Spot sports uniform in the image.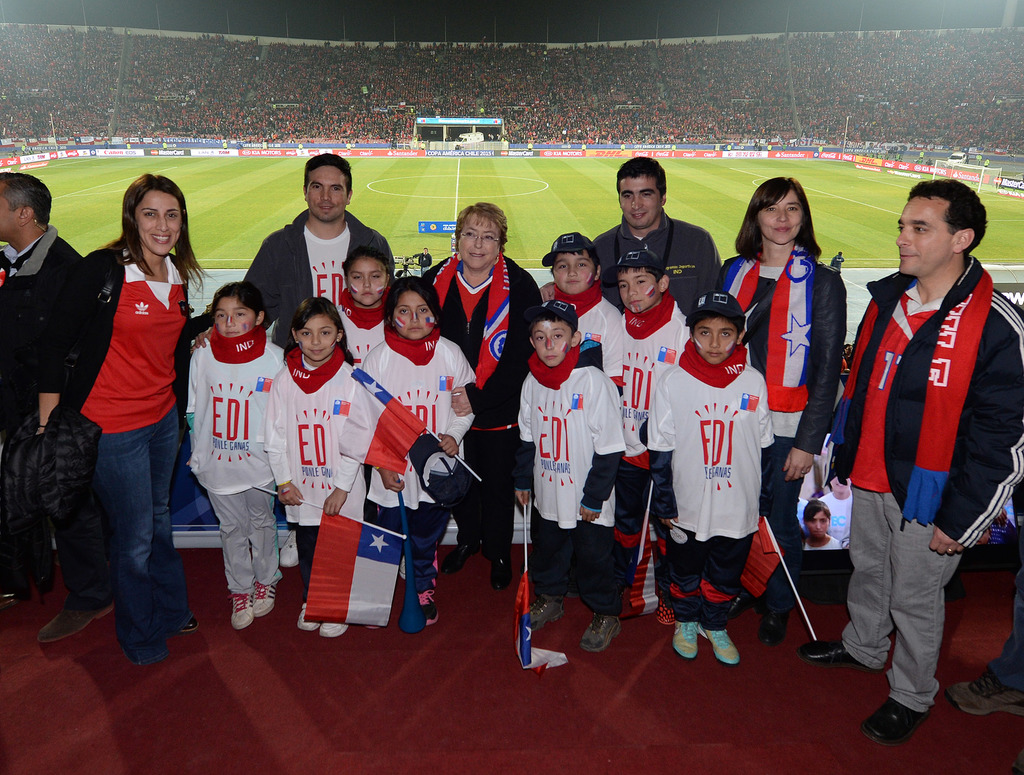
sports uniform found at 340:287:387:354.
